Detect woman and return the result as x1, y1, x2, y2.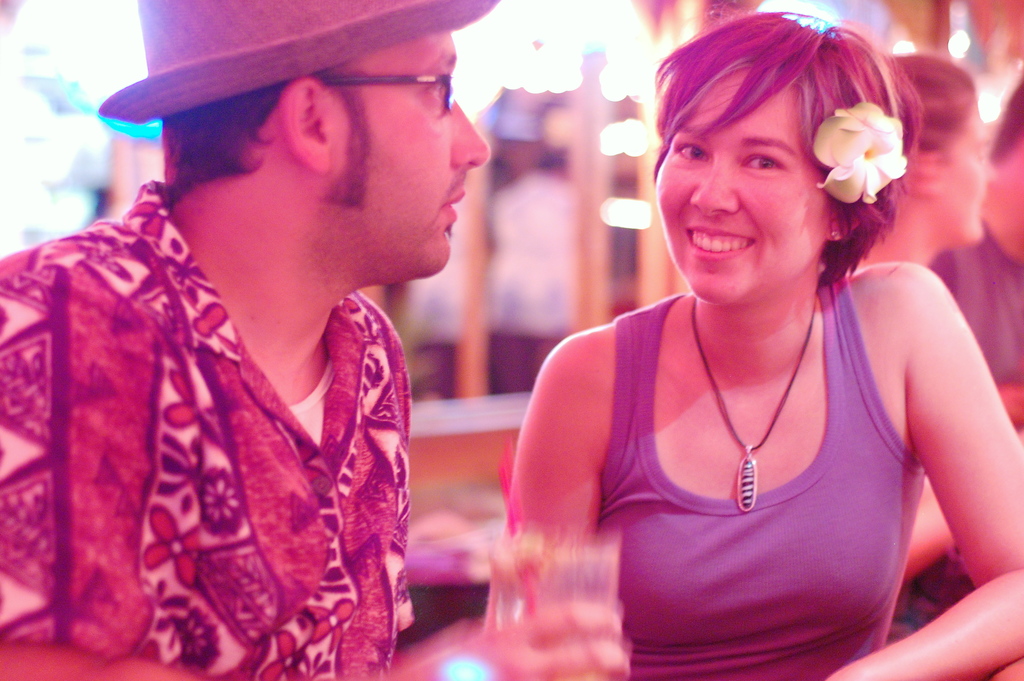
848, 41, 1023, 594.
